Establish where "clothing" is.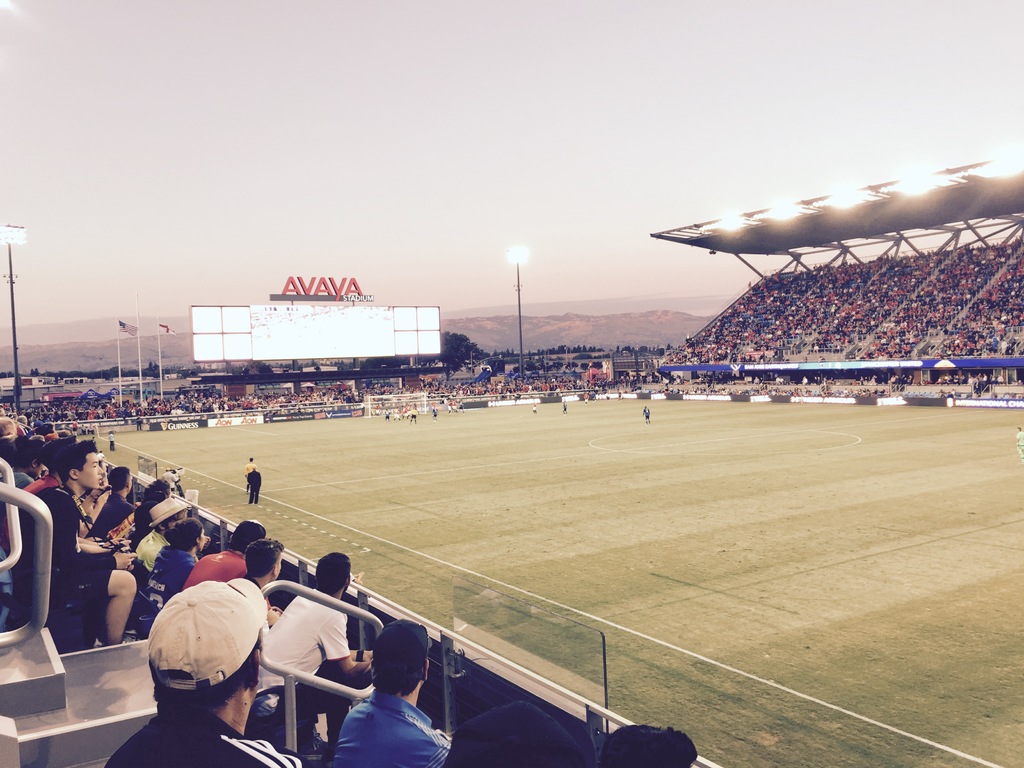
Established at [182,550,248,591].
